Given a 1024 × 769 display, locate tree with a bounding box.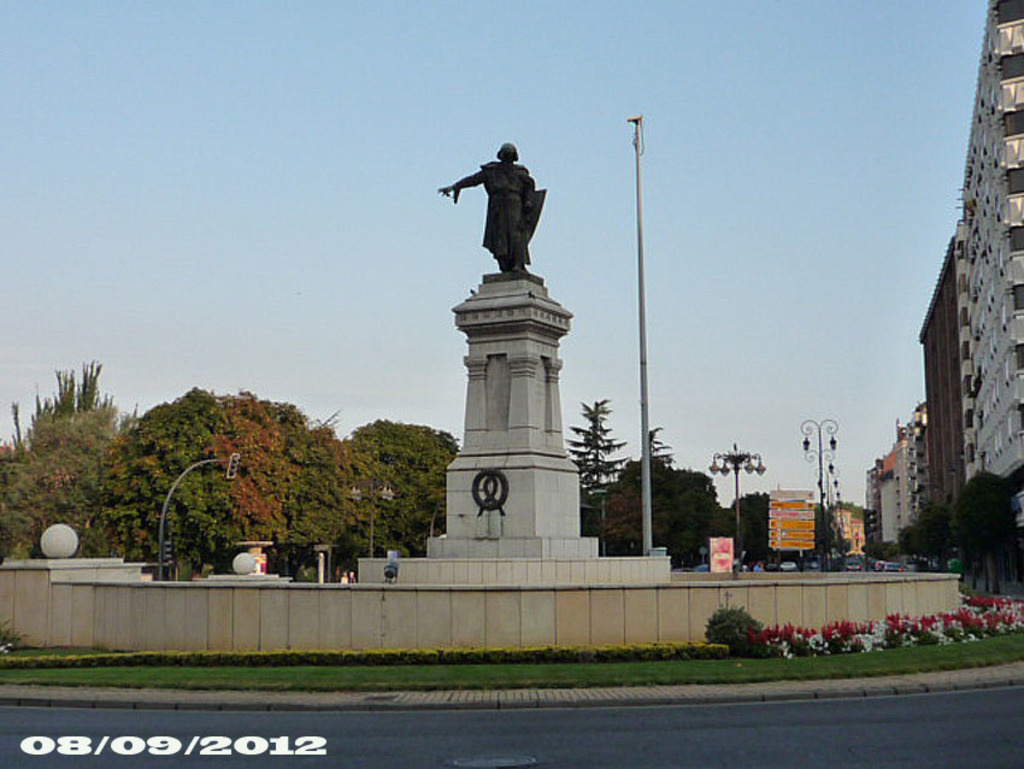
Located: [954,476,1023,609].
